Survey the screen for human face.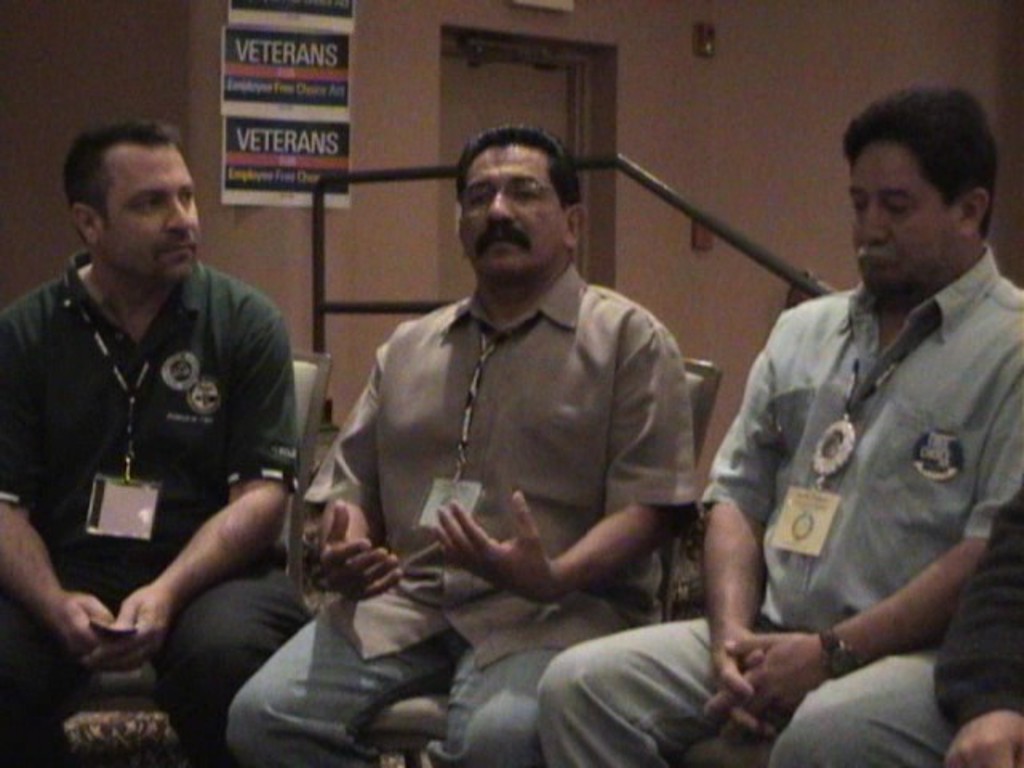
Survey found: pyautogui.locateOnScreen(848, 139, 957, 294).
